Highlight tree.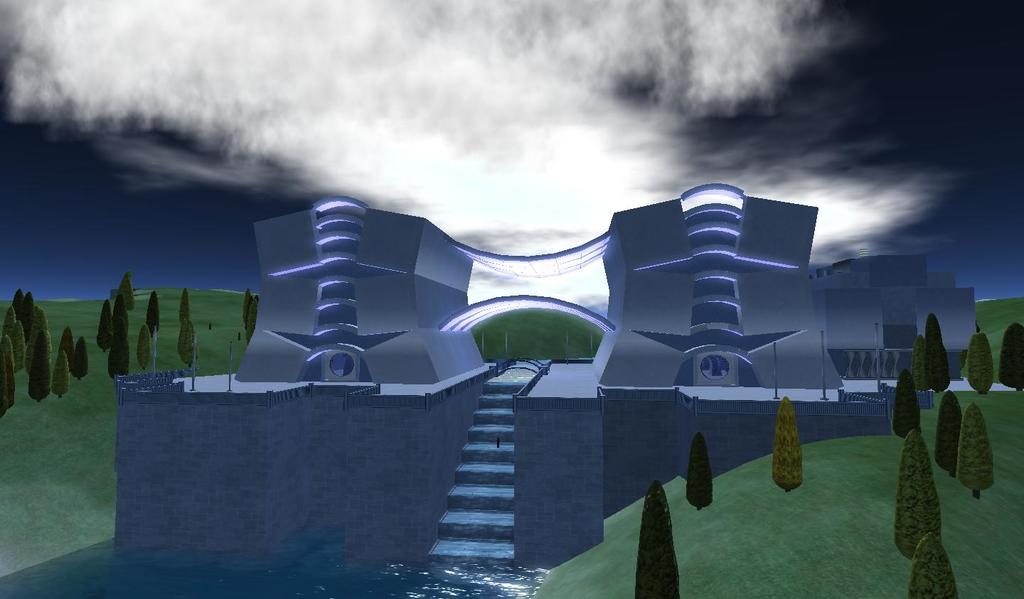
Highlighted region: [635,480,682,598].
